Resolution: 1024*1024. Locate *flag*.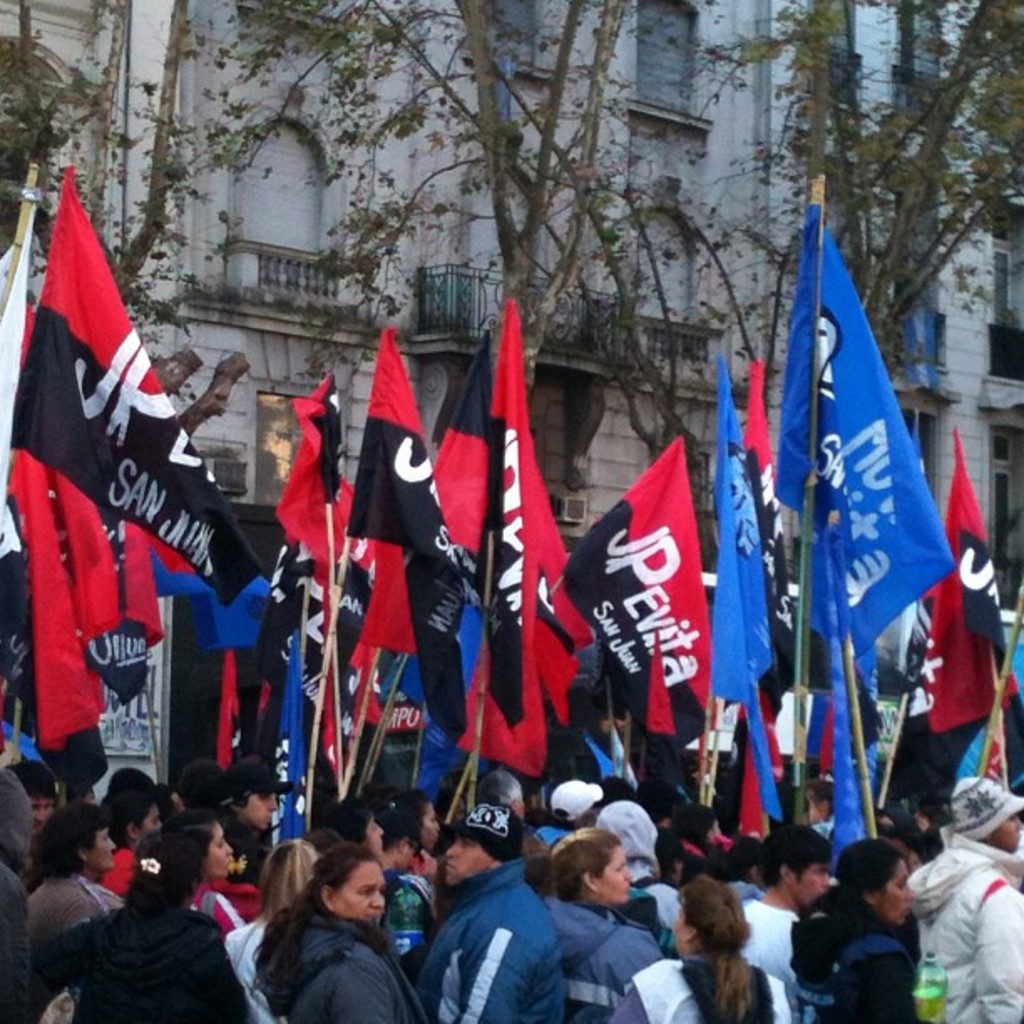
[458, 294, 591, 791].
